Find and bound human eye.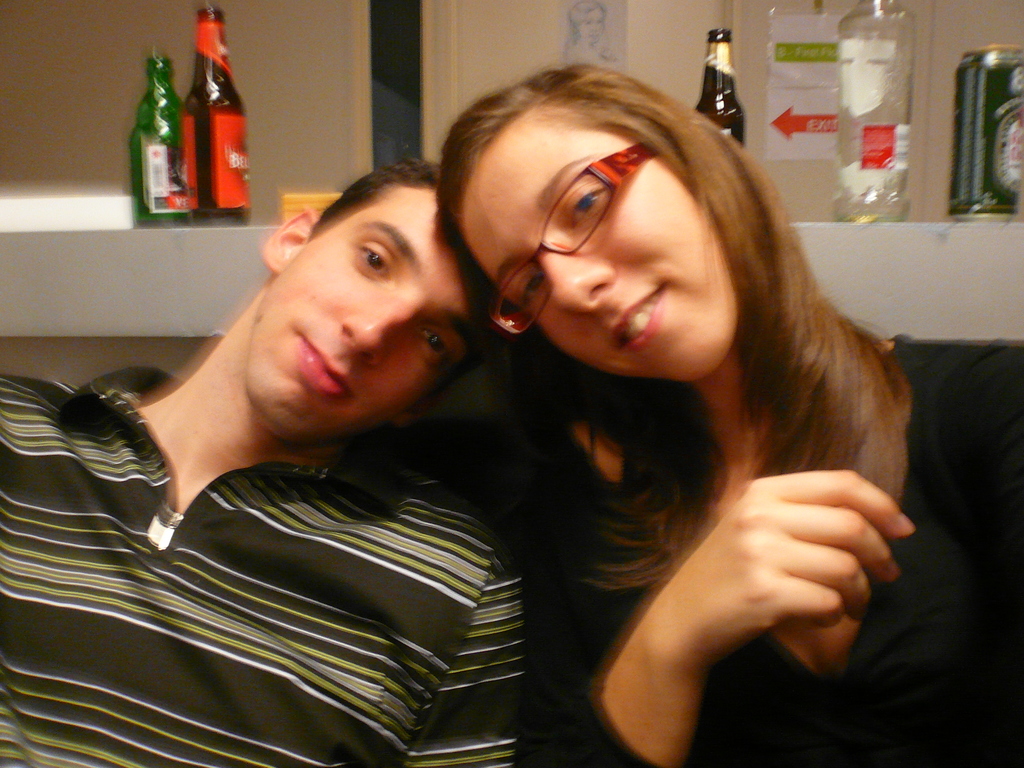
Bound: bbox=[516, 275, 546, 315].
